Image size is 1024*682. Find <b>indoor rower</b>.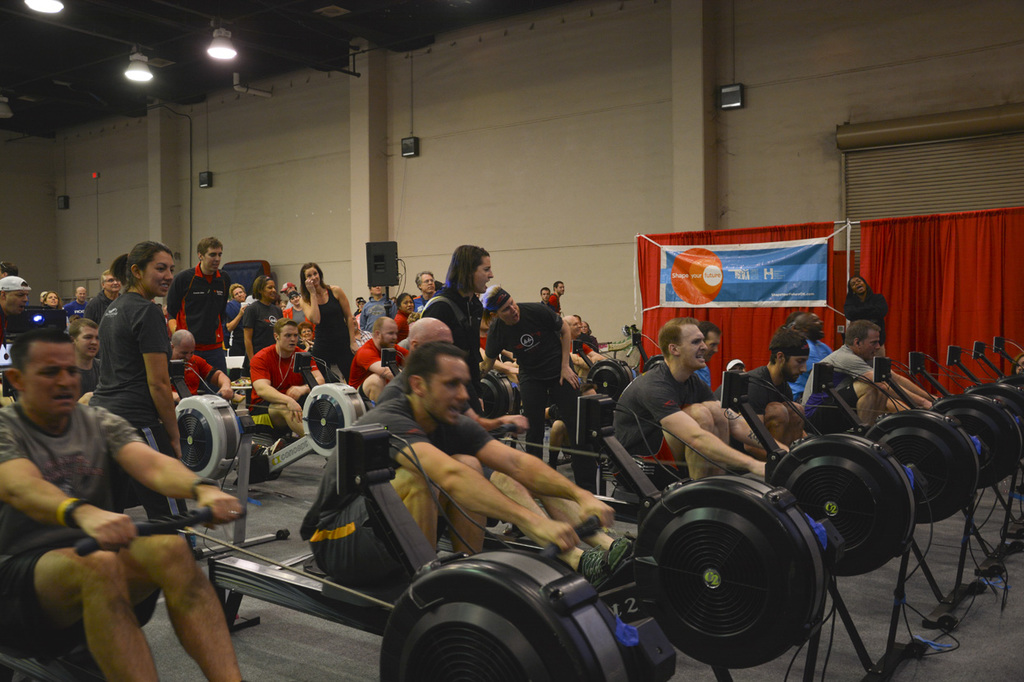
[0, 416, 653, 681].
